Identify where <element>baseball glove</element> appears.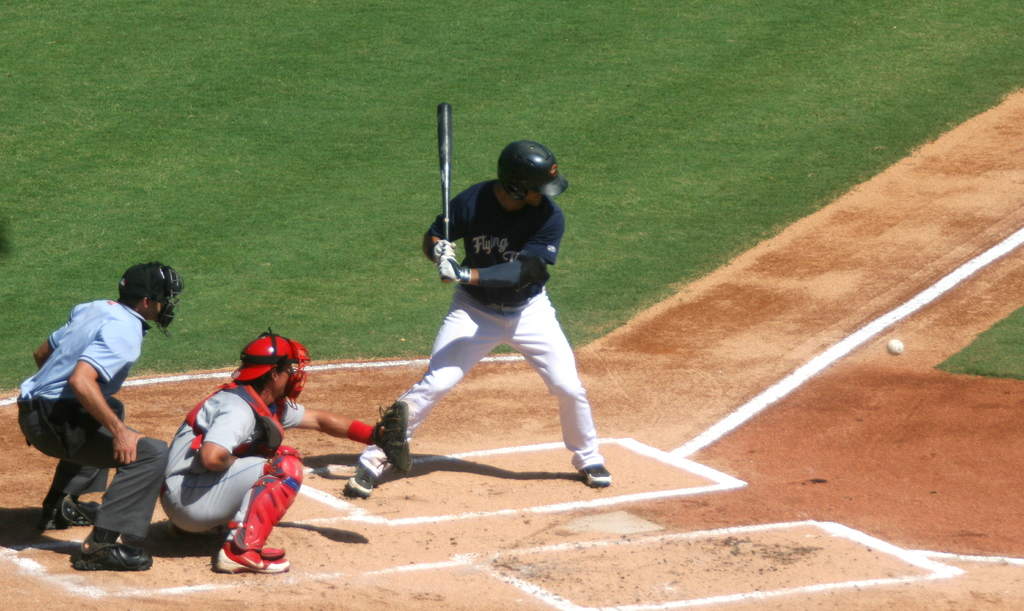
Appears at [left=433, top=260, right=469, bottom=283].
